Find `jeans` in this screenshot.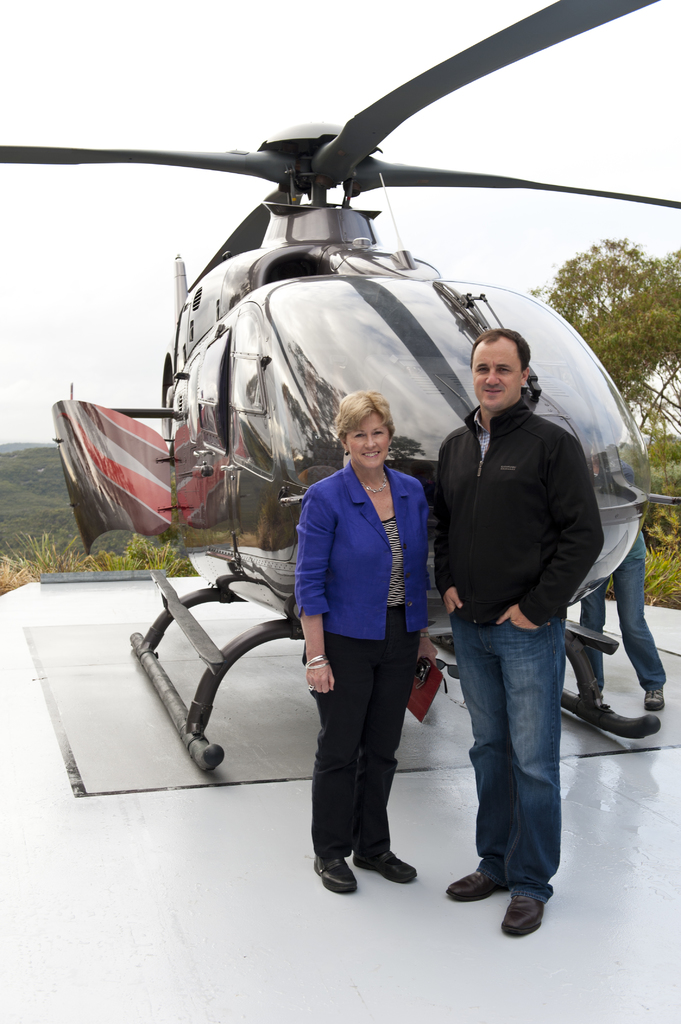
The bounding box for `jeans` is [left=571, top=514, right=680, bottom=705].
